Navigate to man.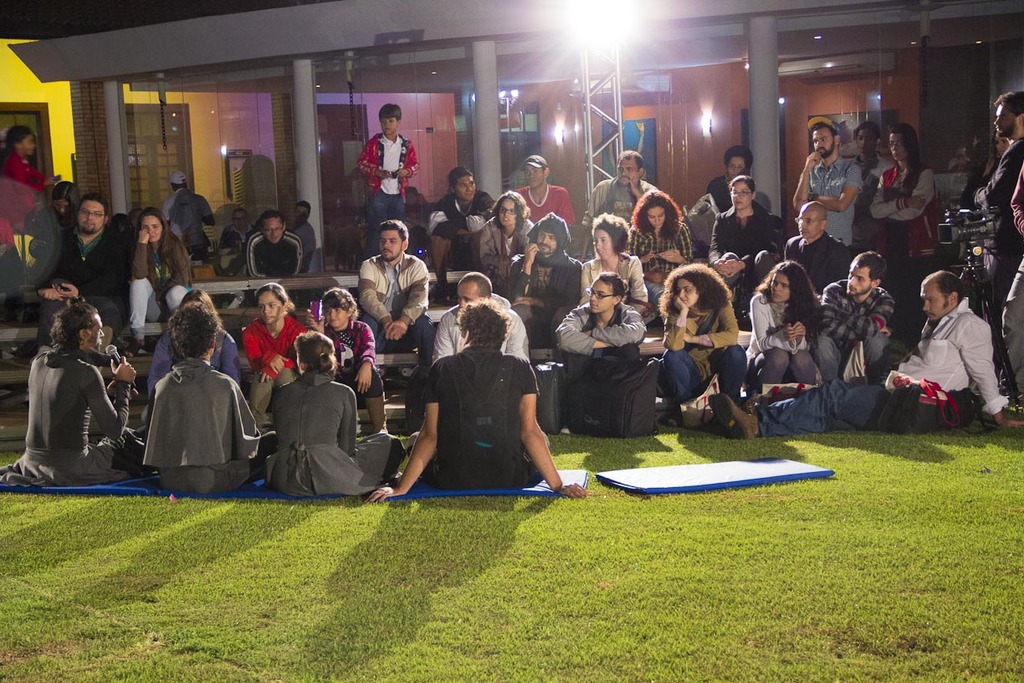
Navigation target: bbox(288, 200, 316, 275).
